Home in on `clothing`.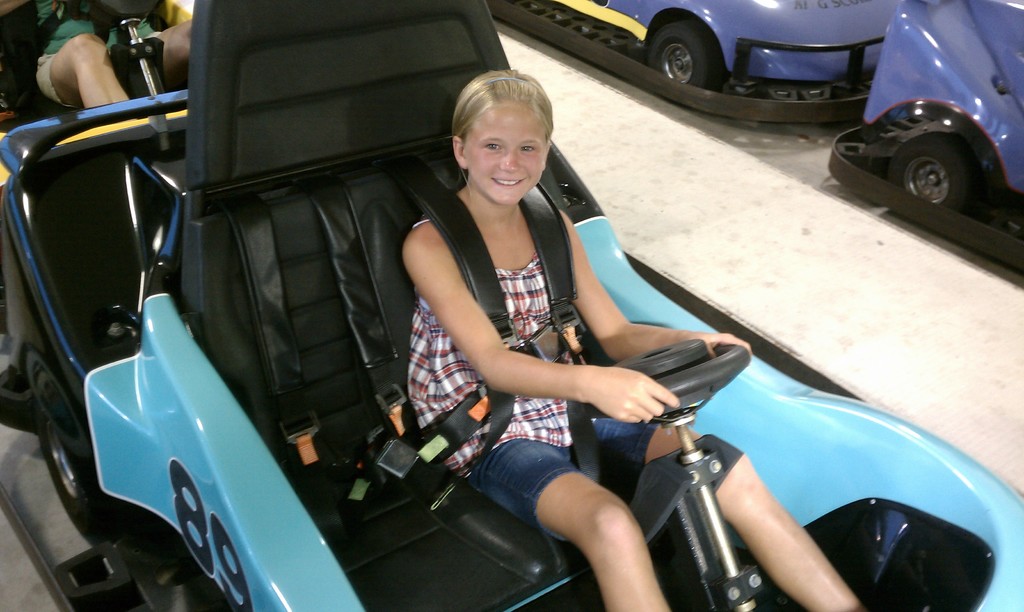
Homed in at 413 157 696 519.
